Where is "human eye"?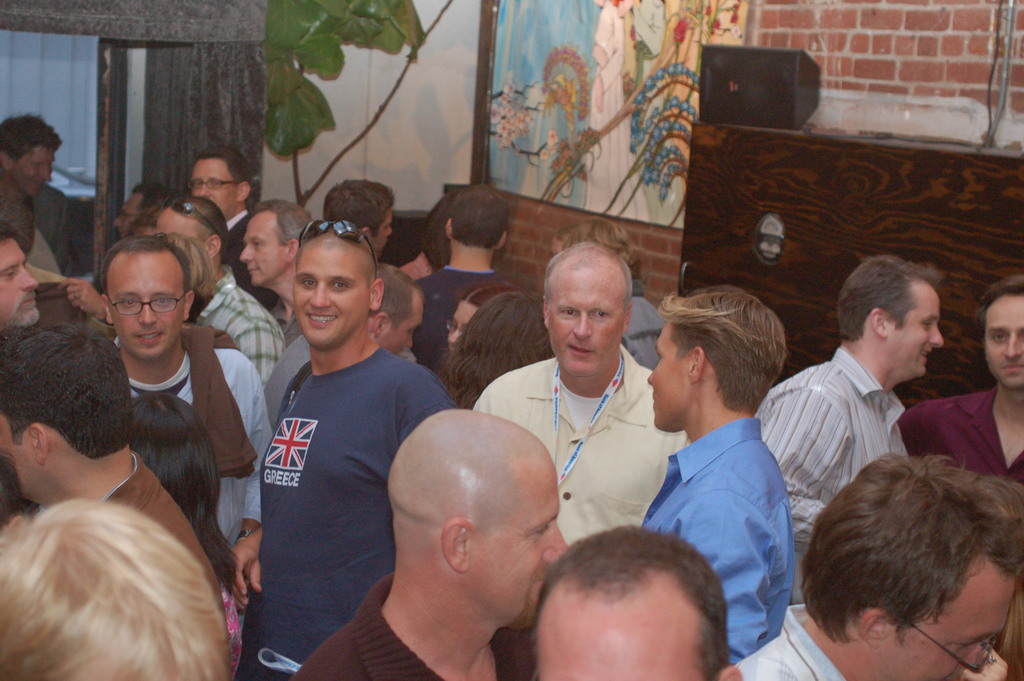
x1=962, y1=641, x2=977, y2=652.
